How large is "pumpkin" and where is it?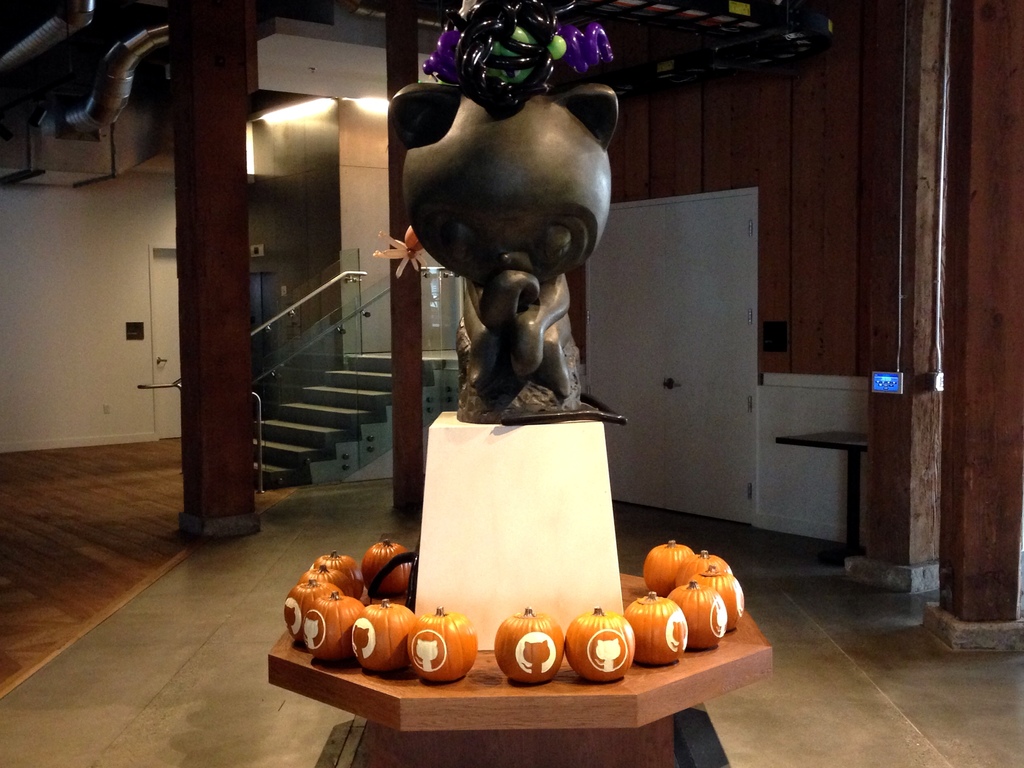
Bounding box: left=361, top=538, right=412, bottom=593.
